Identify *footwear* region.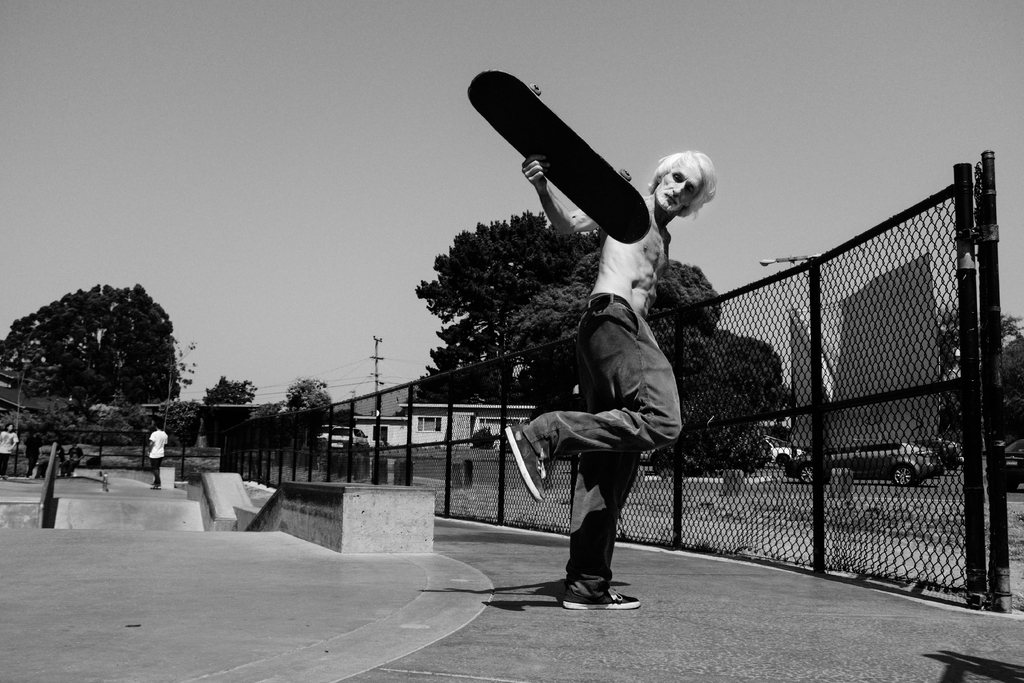
Region: bbox=(504, 425, 547, 505).
